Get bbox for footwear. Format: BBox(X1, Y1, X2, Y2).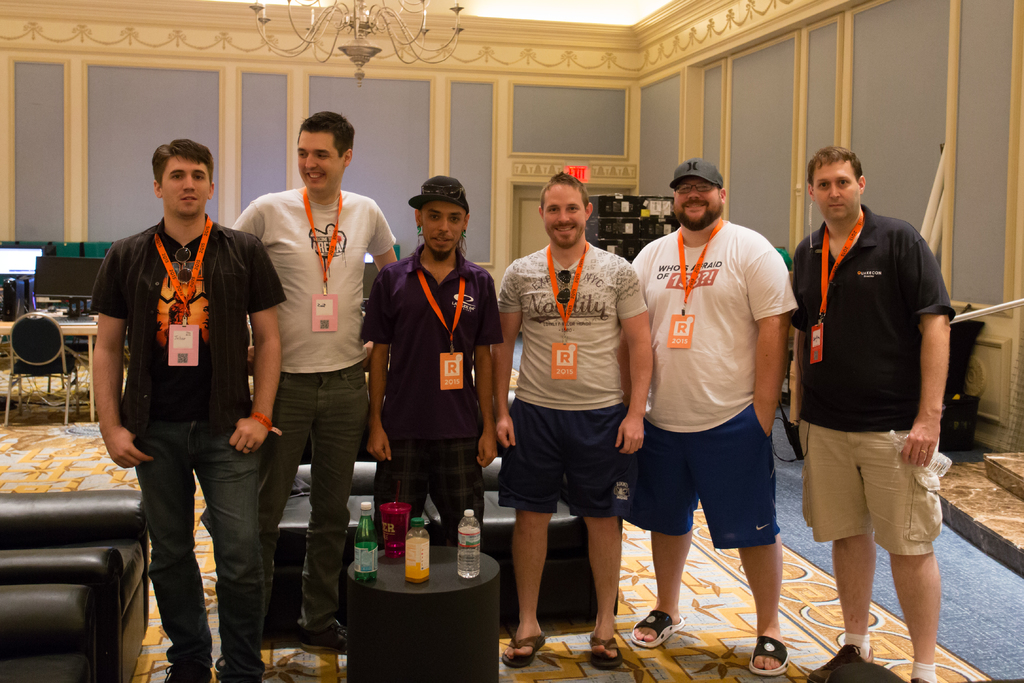
BBox(591, 636, 623, 671).
